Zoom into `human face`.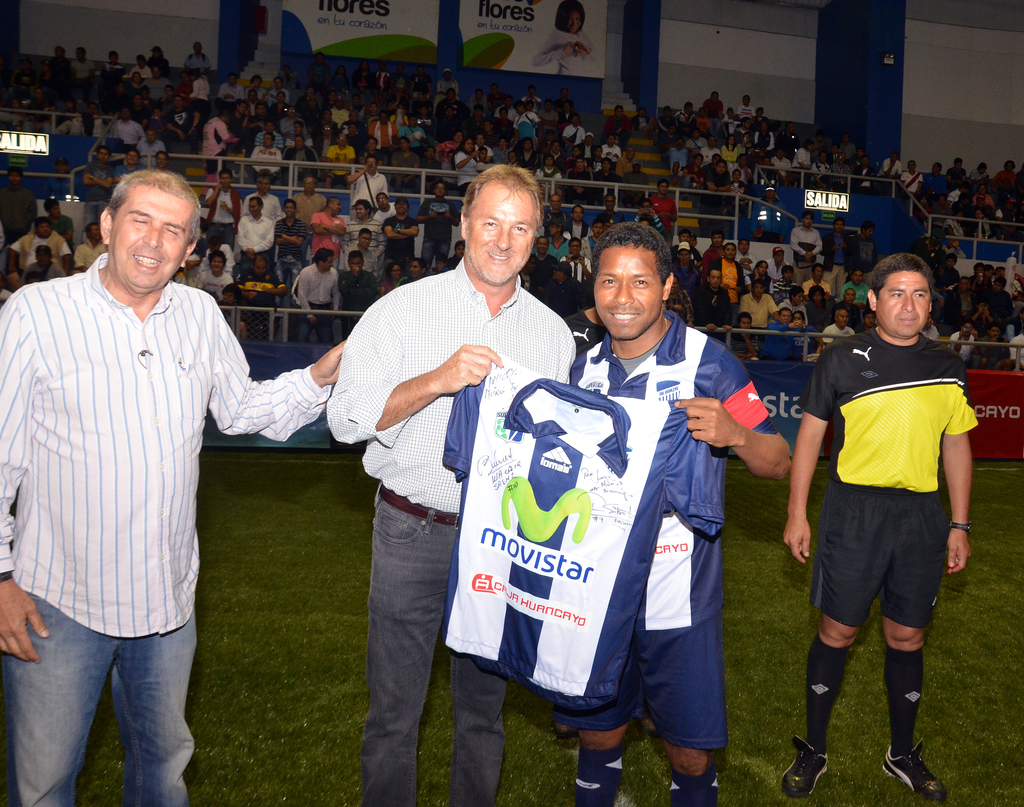
Zoom target: locate(523, 140, 533, 149).
